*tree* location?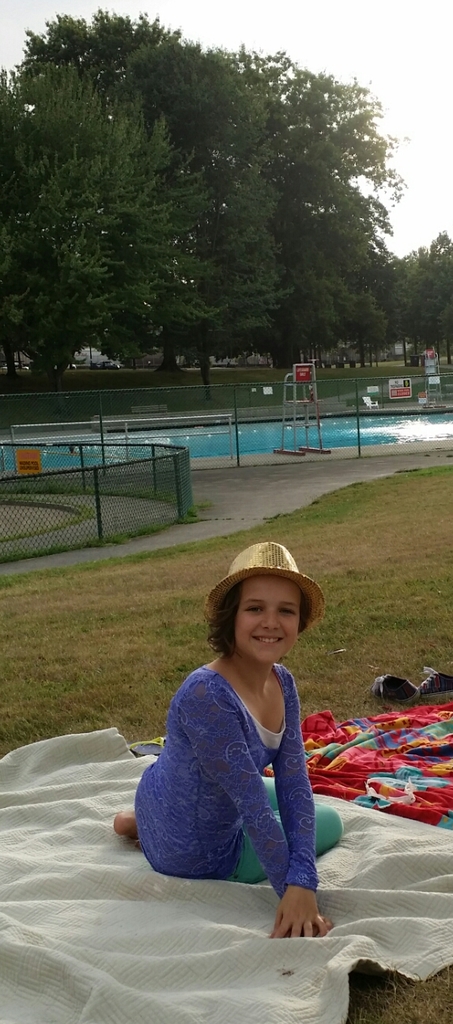
bbox(157, 172, 291, 405)
